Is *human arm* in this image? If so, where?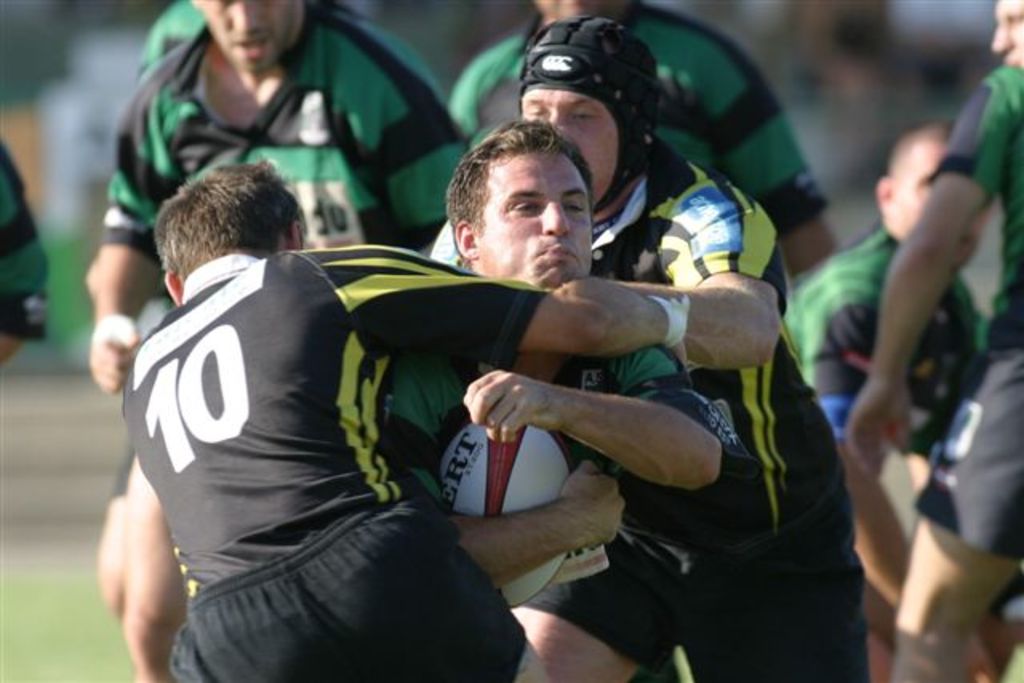
Yes, at pyautogui.locateOnScreen(432, 446, 643, 595).
